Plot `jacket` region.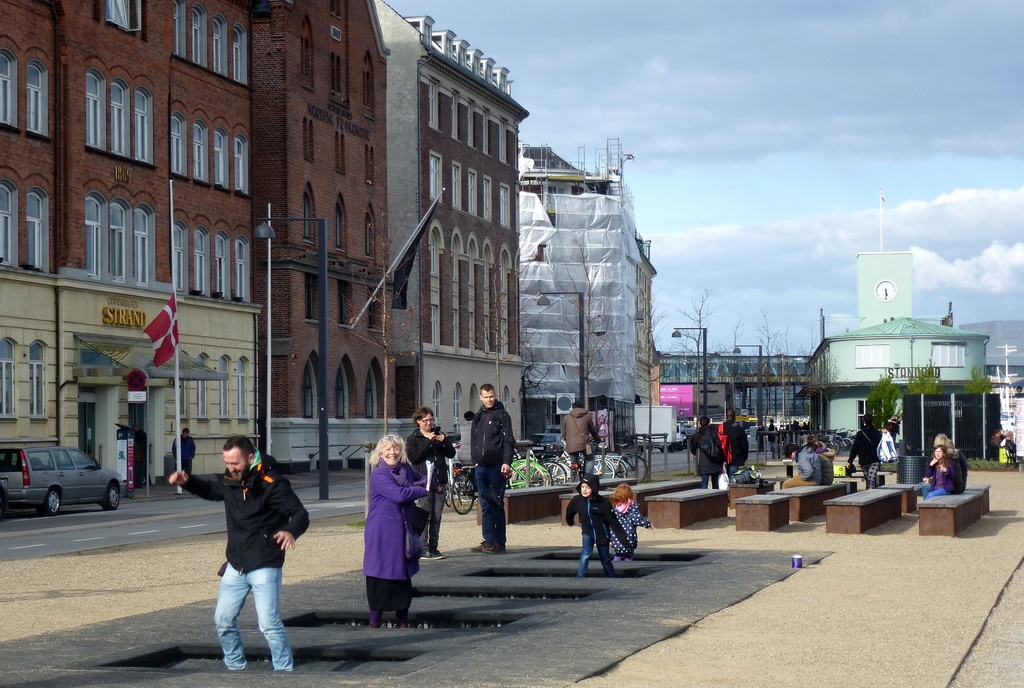
Plotted at 797 447 821 482.
